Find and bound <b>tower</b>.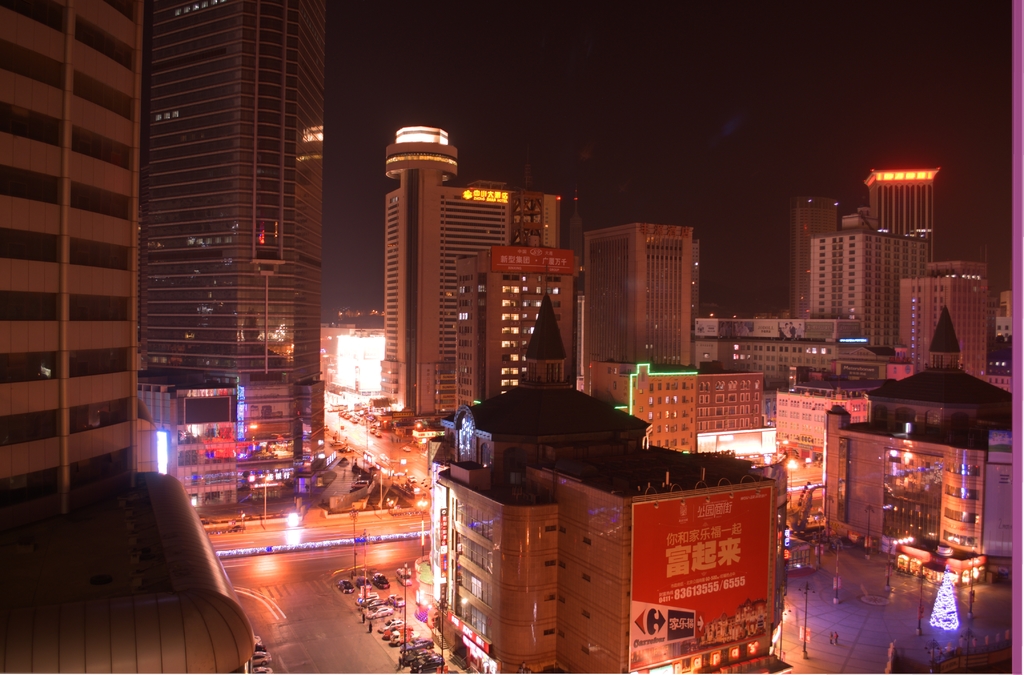
Bound: (x1=591, y1=220, x2=691, y2=394).
